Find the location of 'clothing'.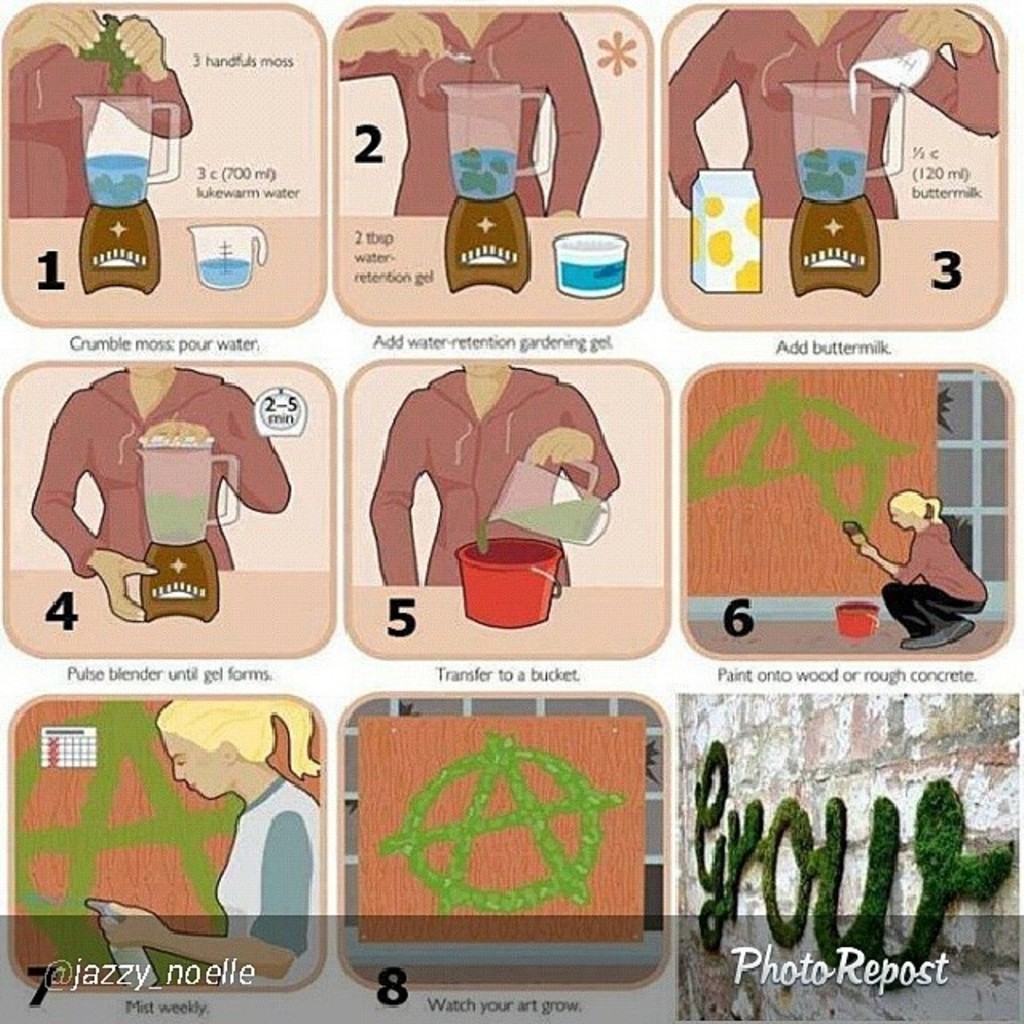
Location: bbox=[3, 10, 202, 221].
